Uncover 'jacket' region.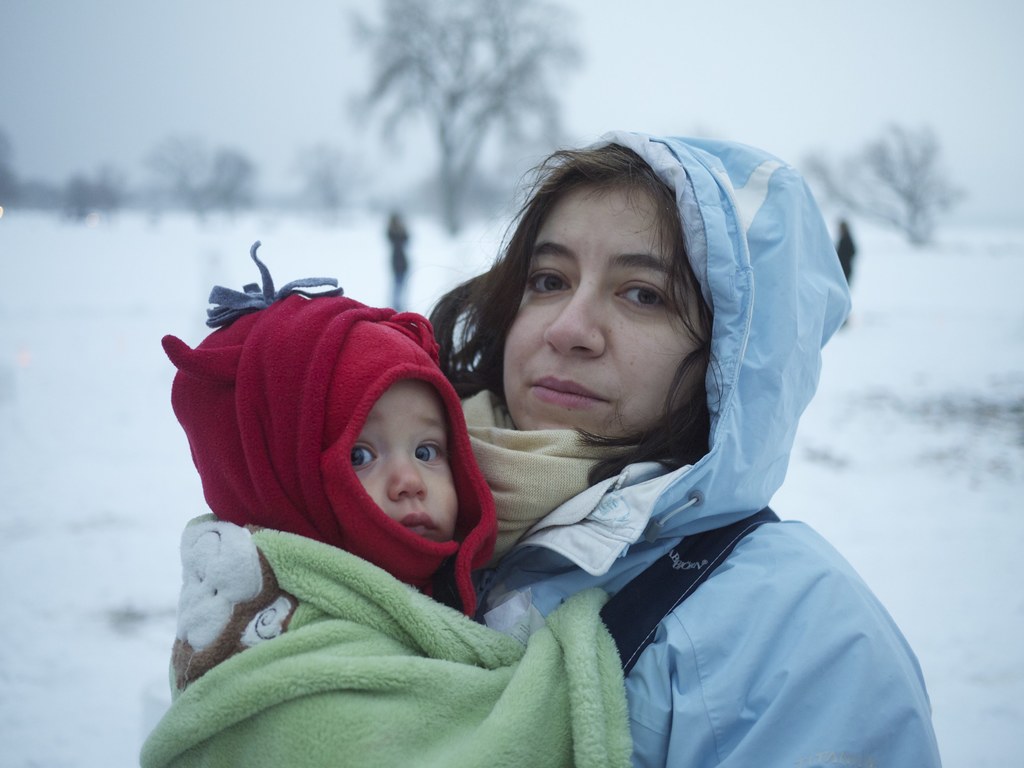
Uncovered: (x1=257, y1=137, x2=887, y2=767).
